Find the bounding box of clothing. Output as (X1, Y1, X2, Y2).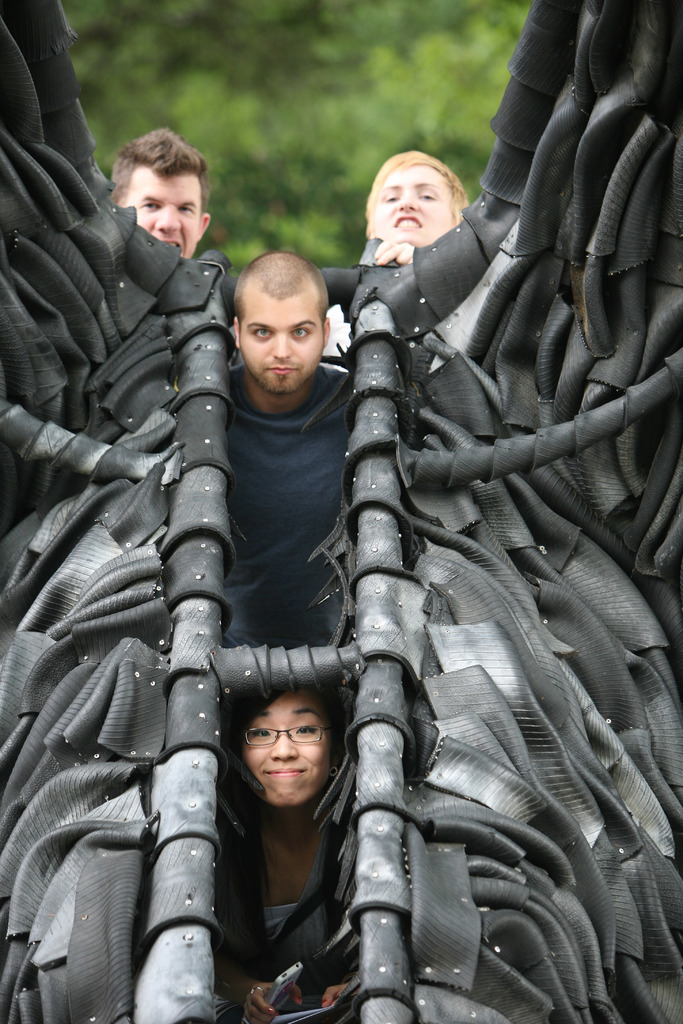
(218, 360, 354, 645).
